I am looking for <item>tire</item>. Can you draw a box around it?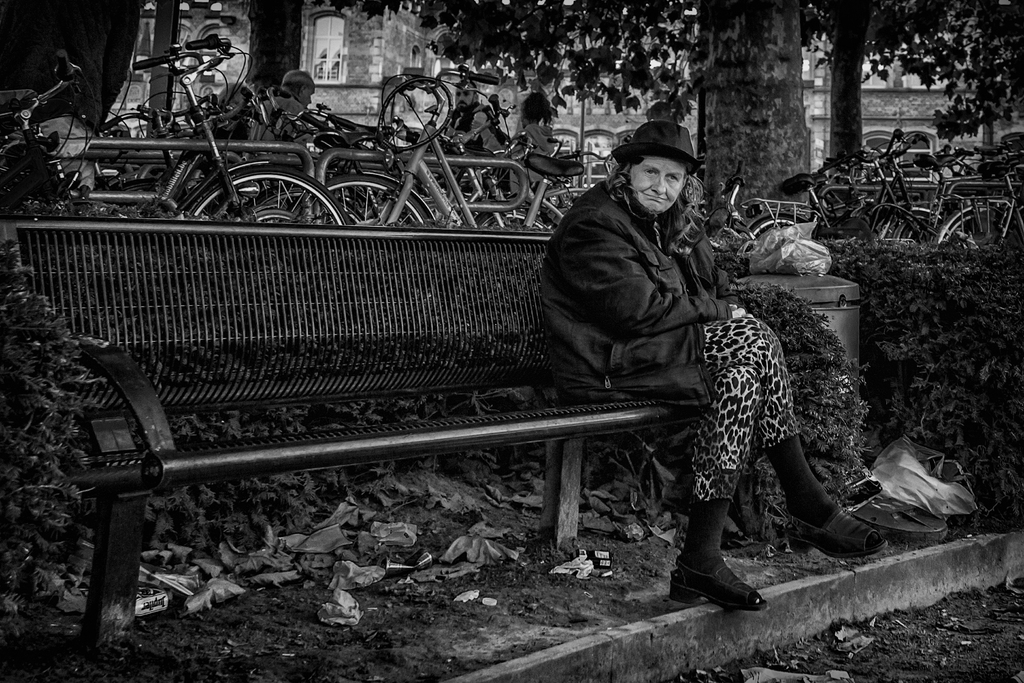
Sure, the bounding box is locate(326, 177, 428, 226).
